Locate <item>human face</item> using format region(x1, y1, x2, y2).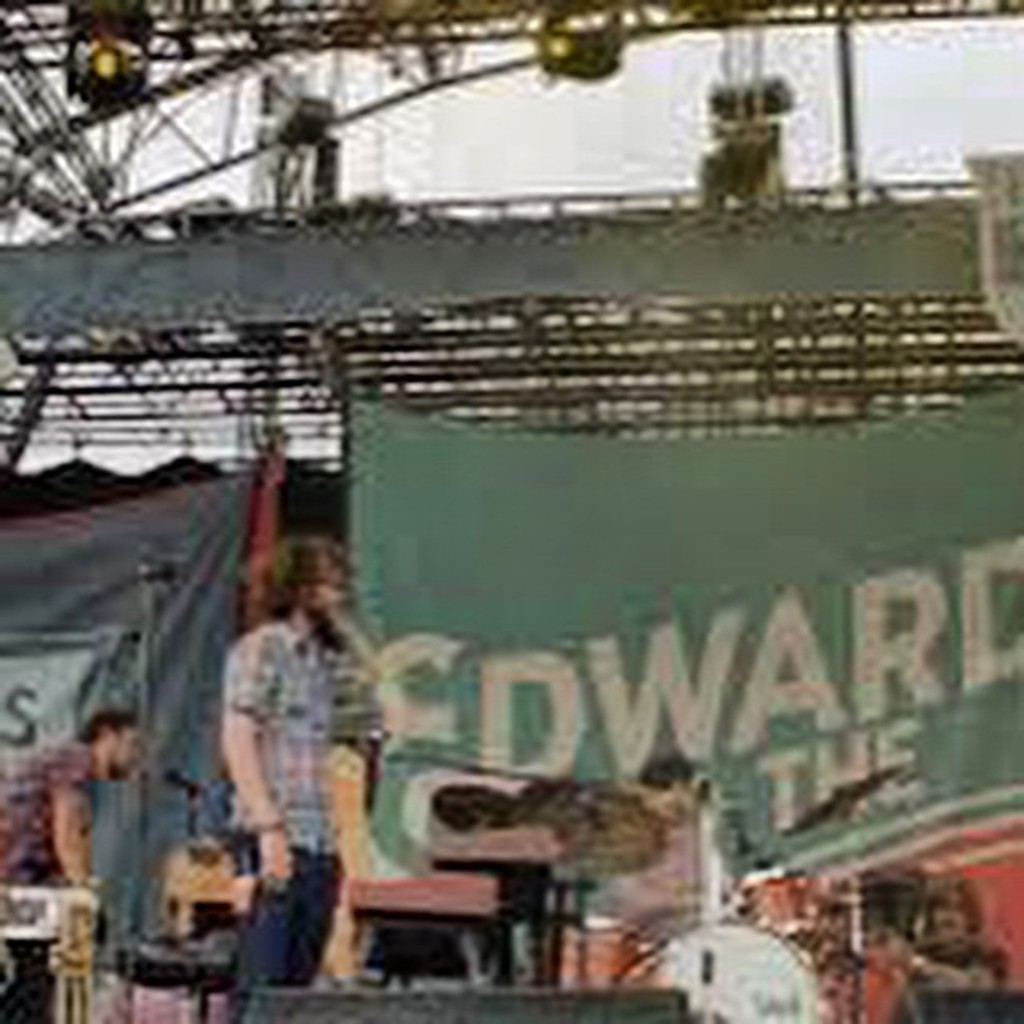
region(309, 566, 344, 626).
